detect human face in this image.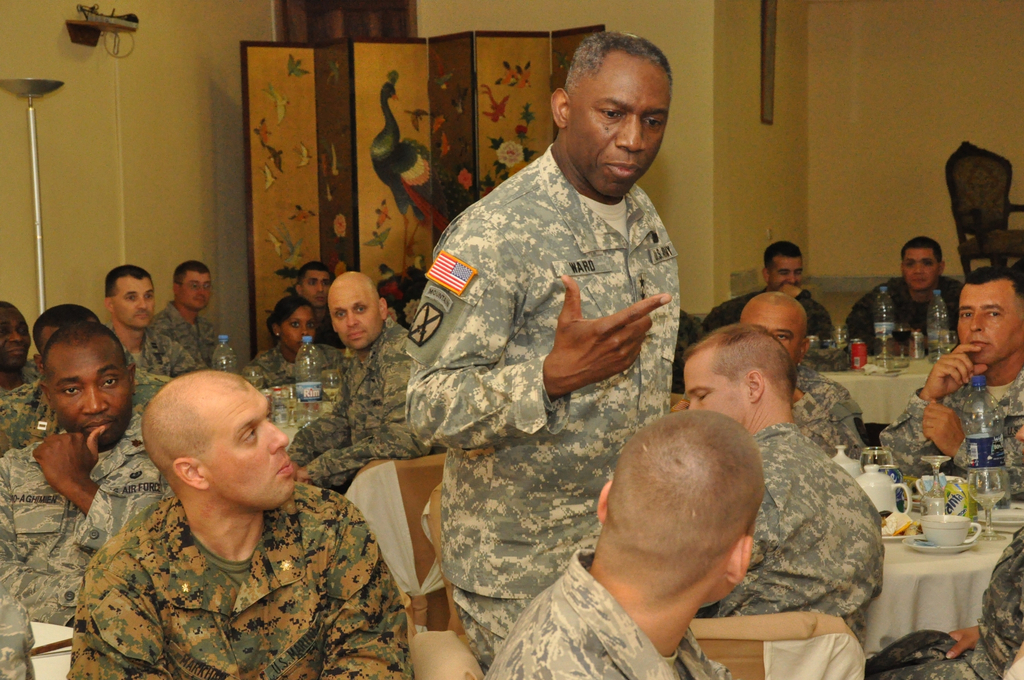
Detection: l=207, t=376, r=296, b=512.
